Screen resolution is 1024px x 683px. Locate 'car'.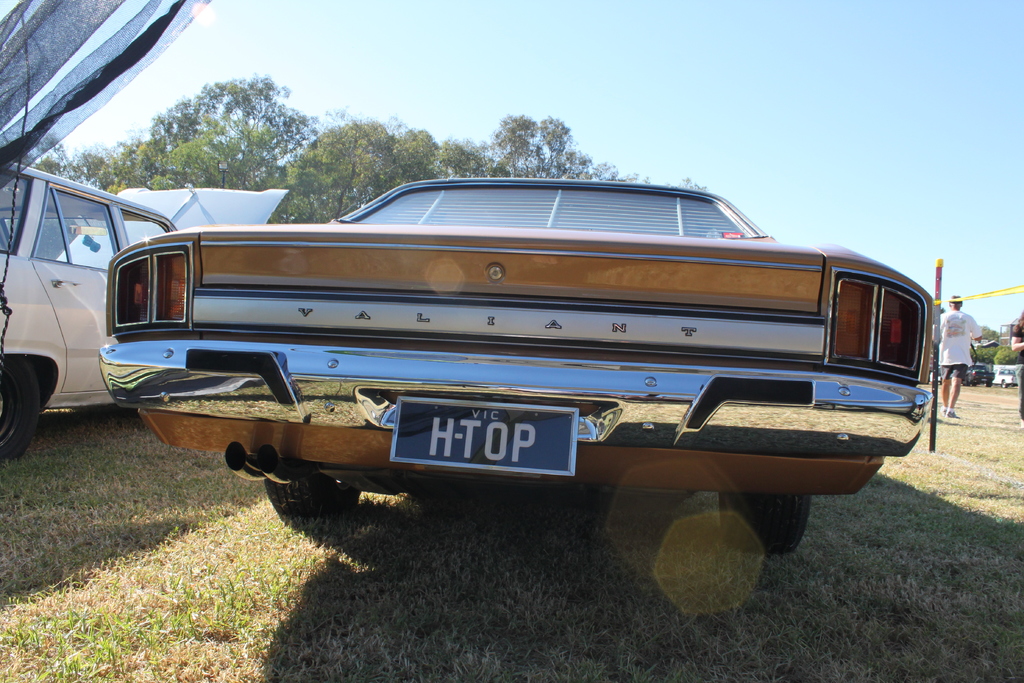
detection(0, 163, 291, 466).
